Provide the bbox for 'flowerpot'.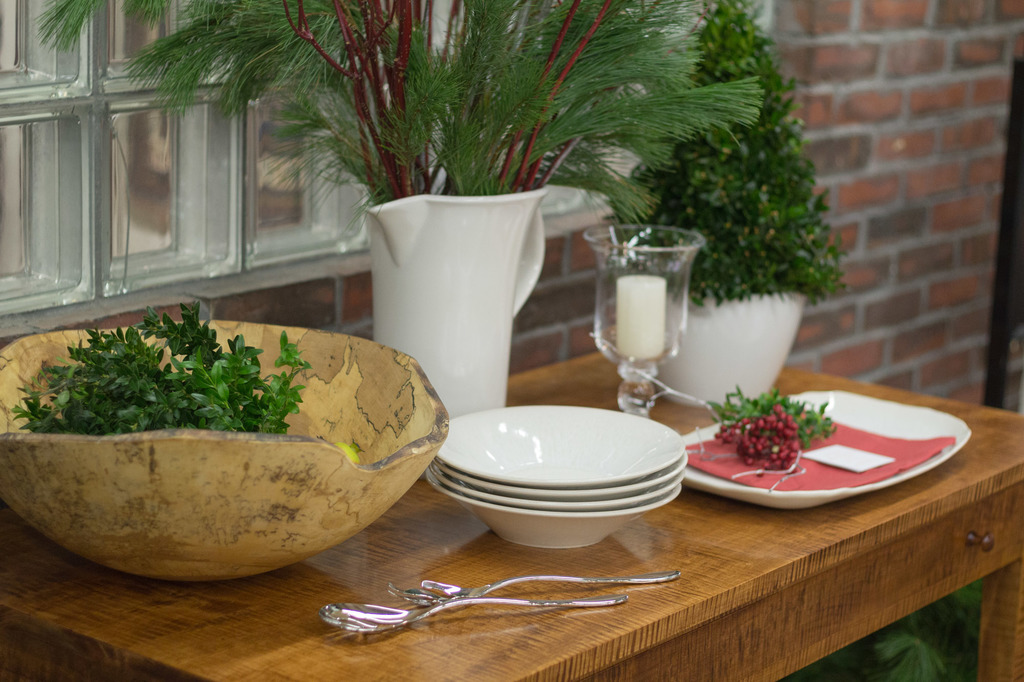
<region>365, 189, 551, 424</region>.
